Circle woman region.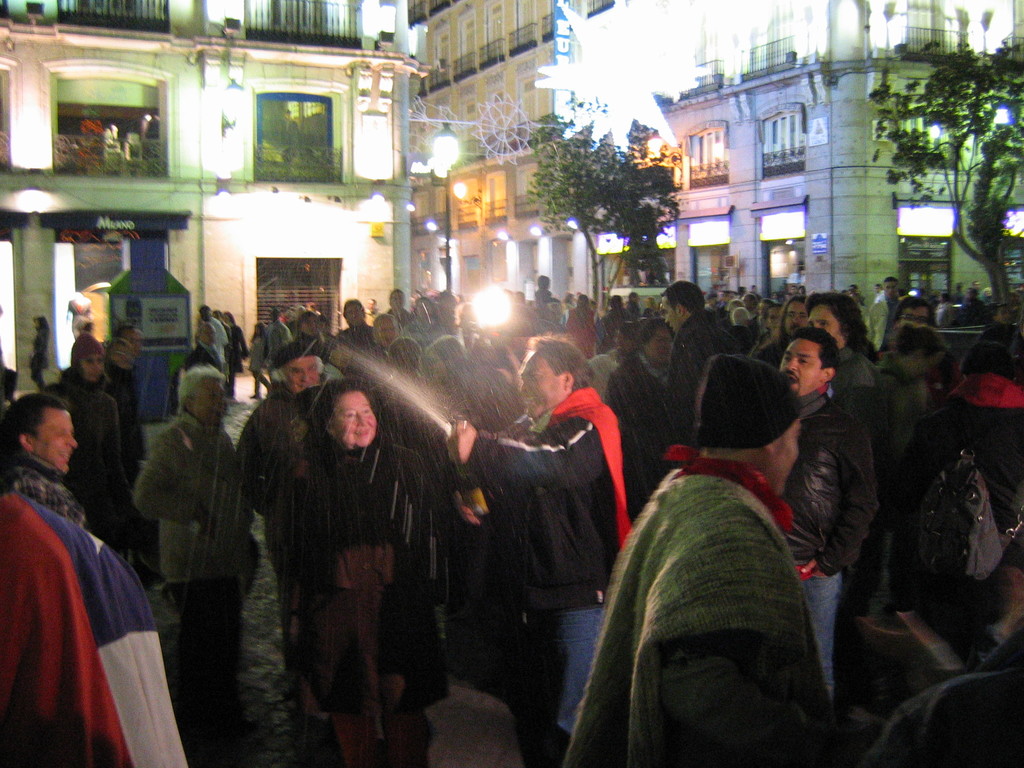
Region: box=[600, 322, 673, 528].
